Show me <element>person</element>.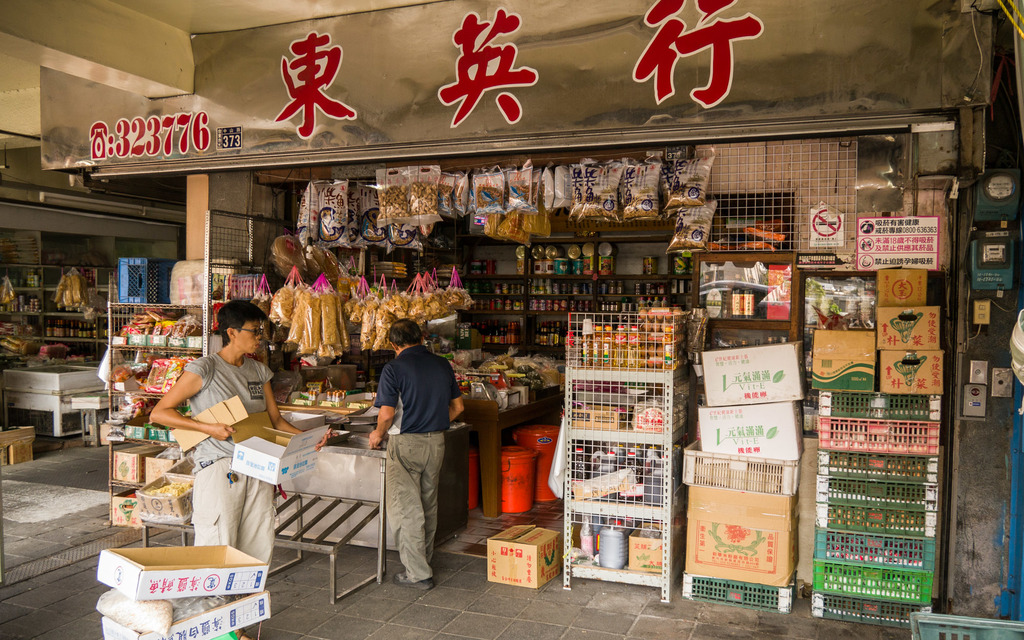
<element>person</element> is here: (373,308,458,598).
